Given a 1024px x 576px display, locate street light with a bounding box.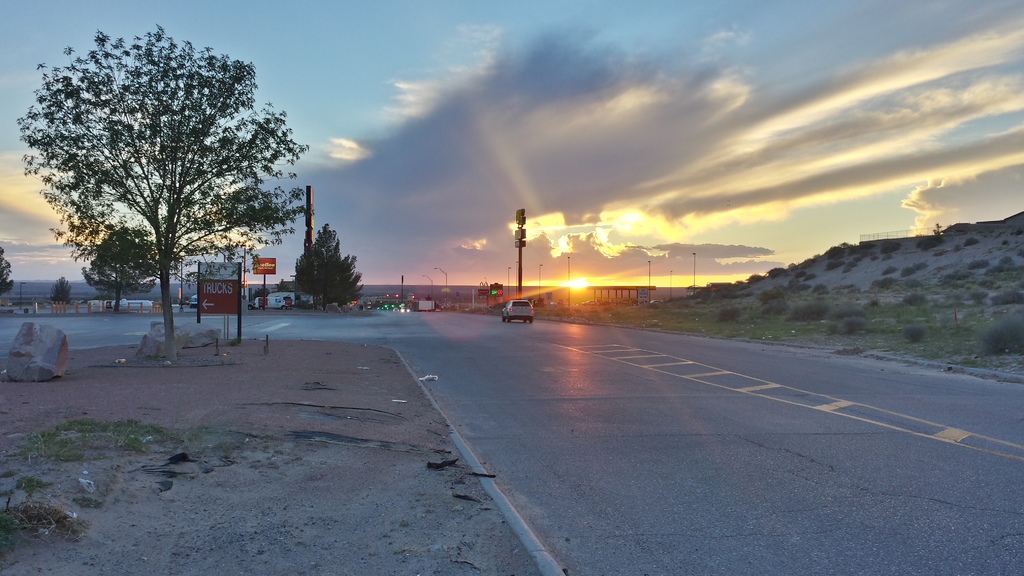
Located: [left=537, top=264, right=545, bottom=296].
